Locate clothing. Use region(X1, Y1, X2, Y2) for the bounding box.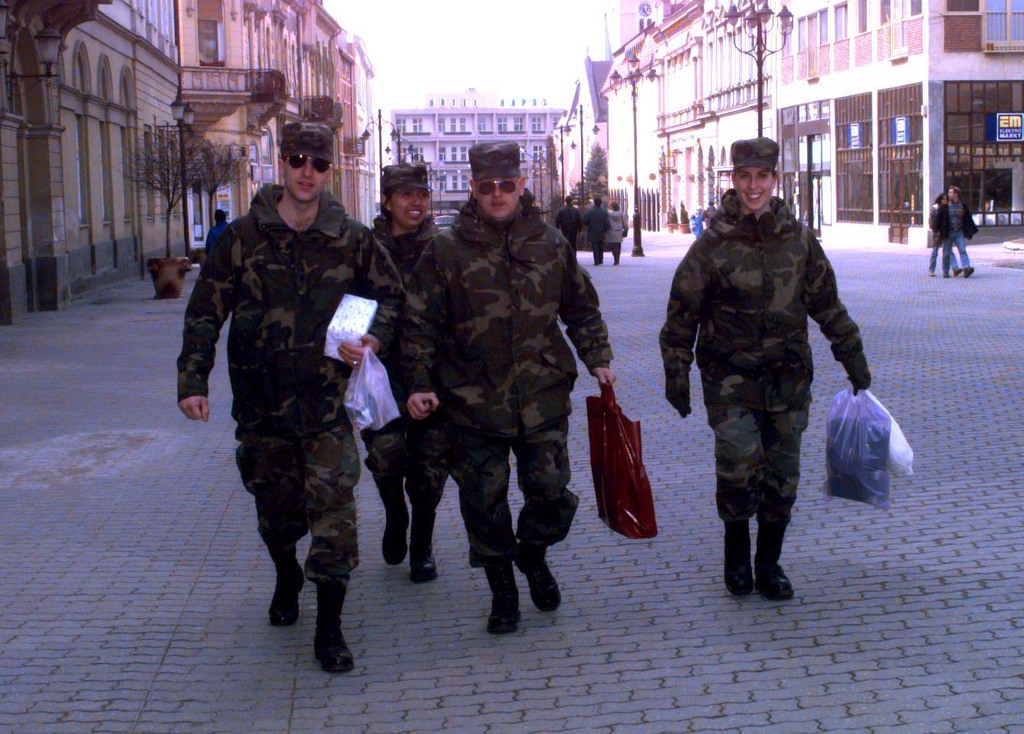
region(179, 118, 382, 634).
